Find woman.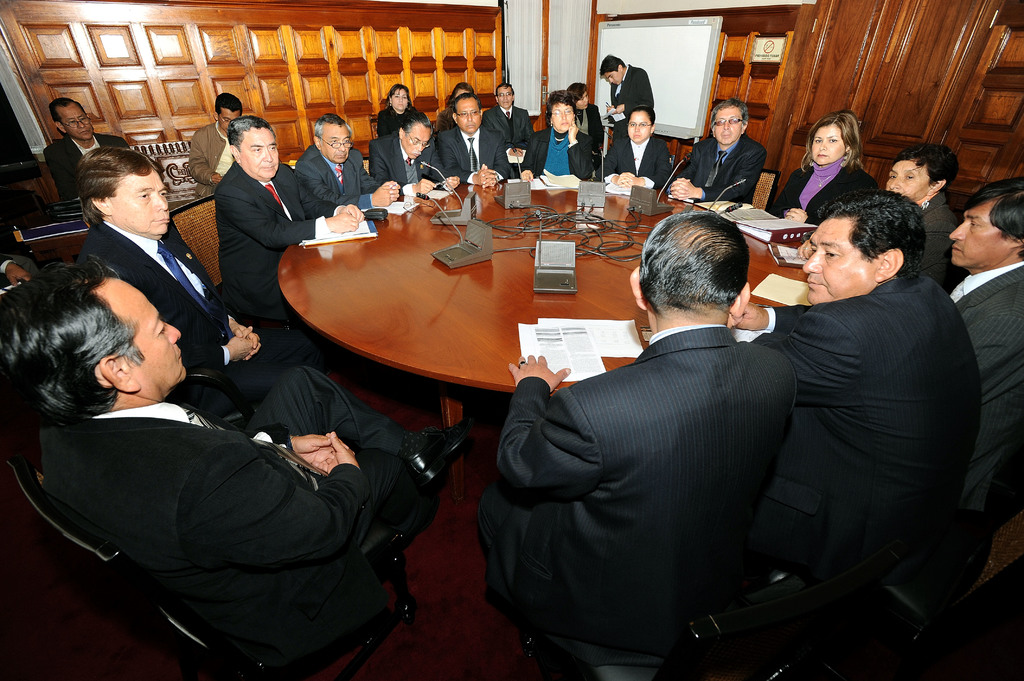
crop(434, 83, 479, 131).
